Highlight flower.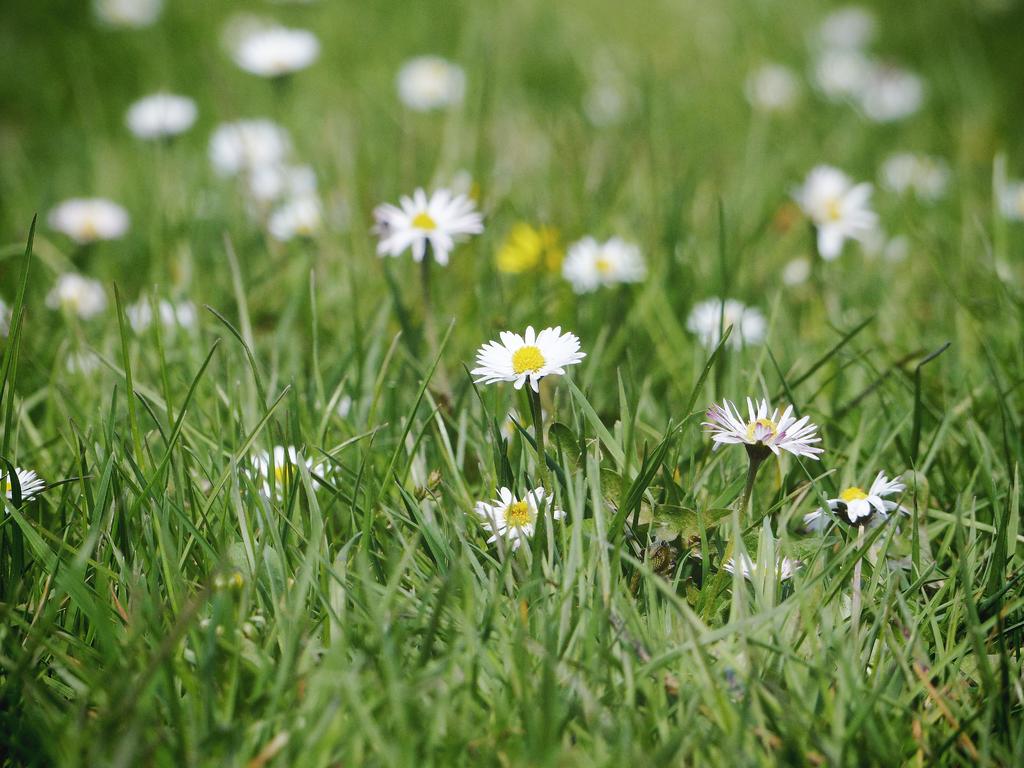
Highlighted region: 374 188 484 267.
